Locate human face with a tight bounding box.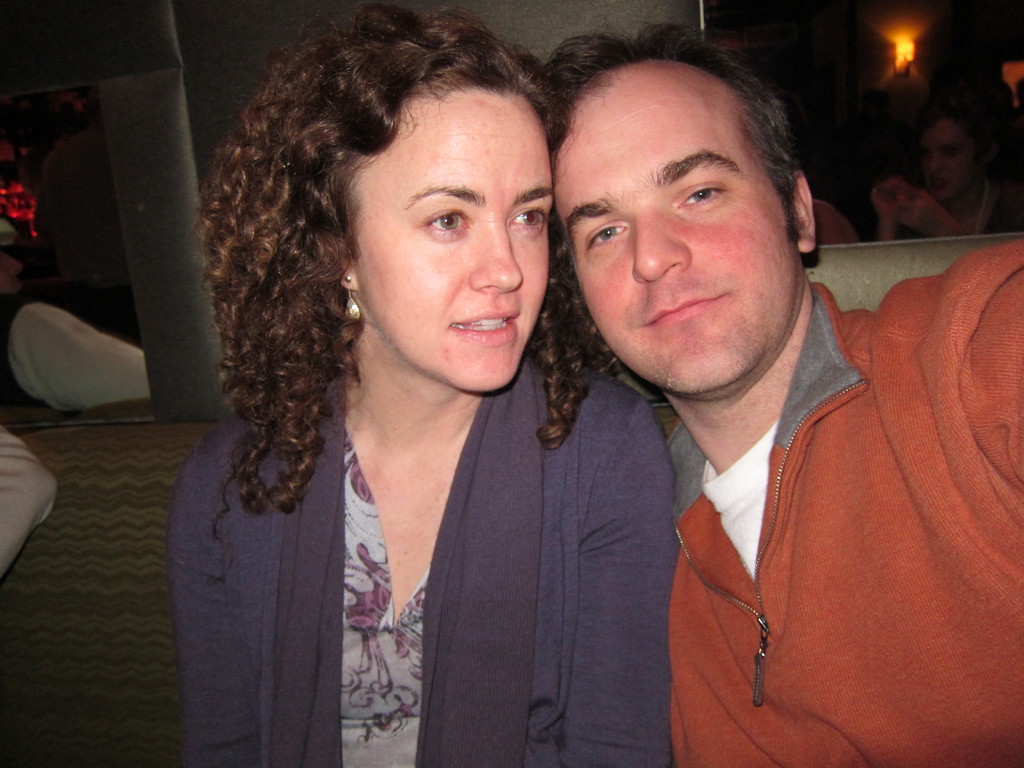
[551,76,797,390].
